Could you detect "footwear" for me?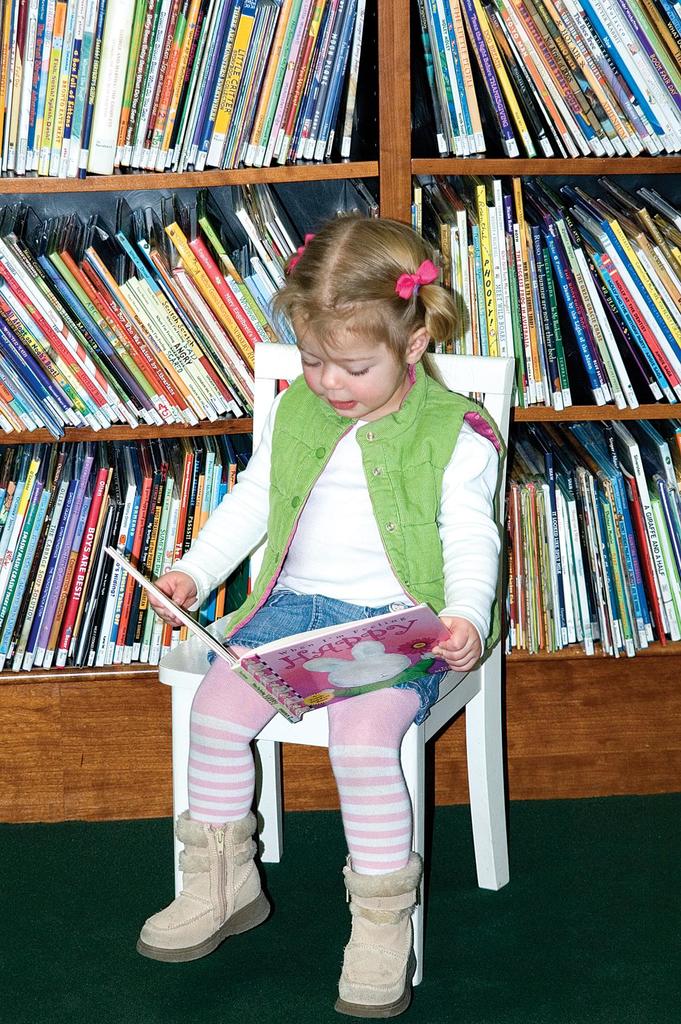
Detection result: locate(336, 852, 424, 1019).
